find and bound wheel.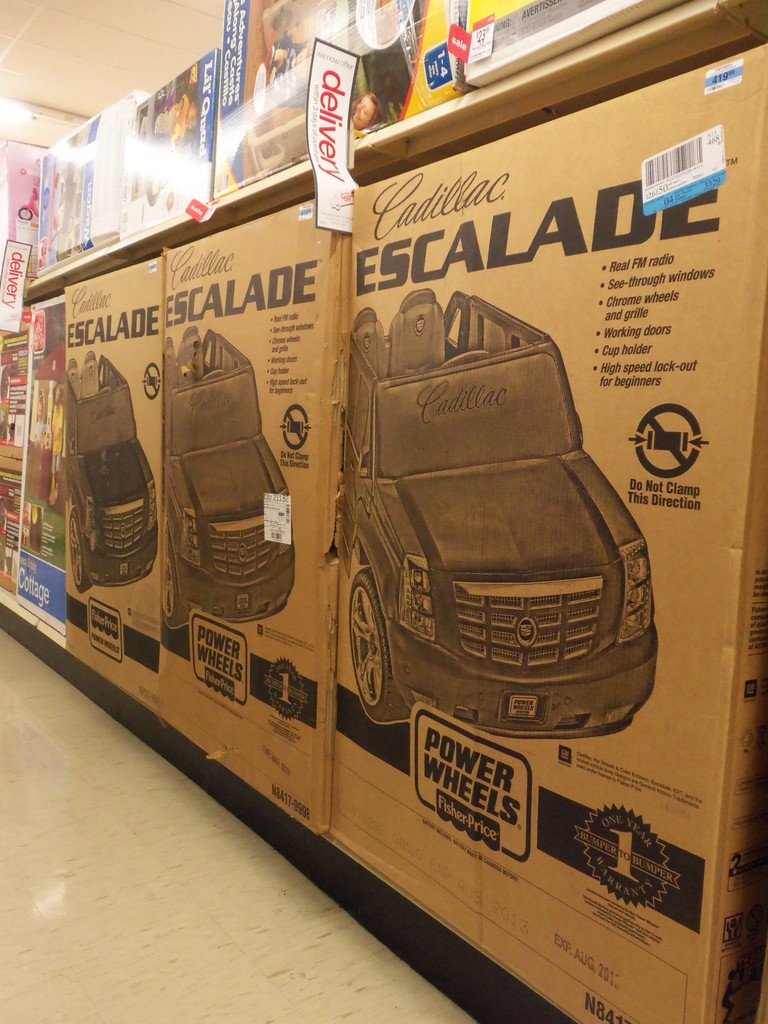
Bound: x1=68 y1=509 x2=95 y2=595.
